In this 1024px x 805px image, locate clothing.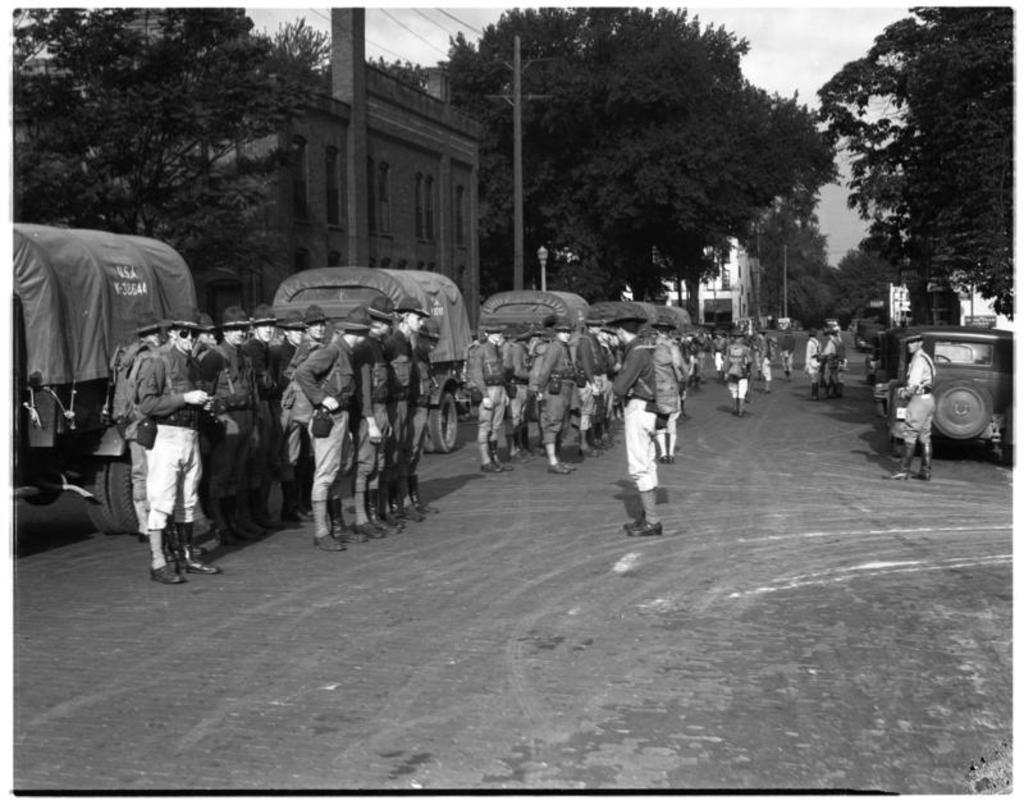
Bounding box: 801/338/824/385.
